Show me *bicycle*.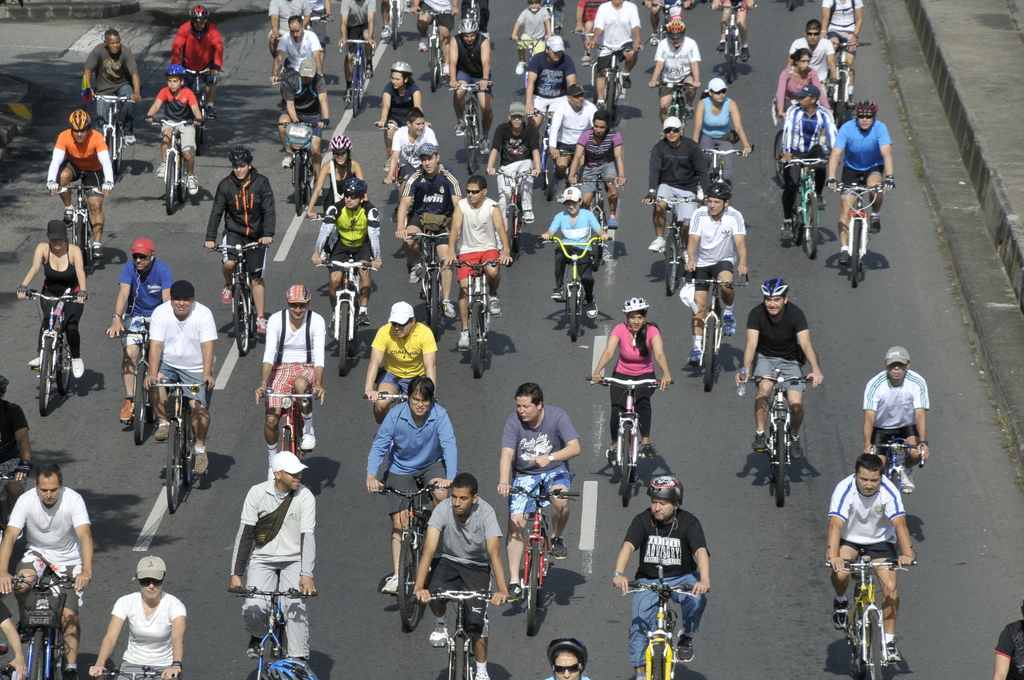
*bicycle* is here: 319 249 387 369.
